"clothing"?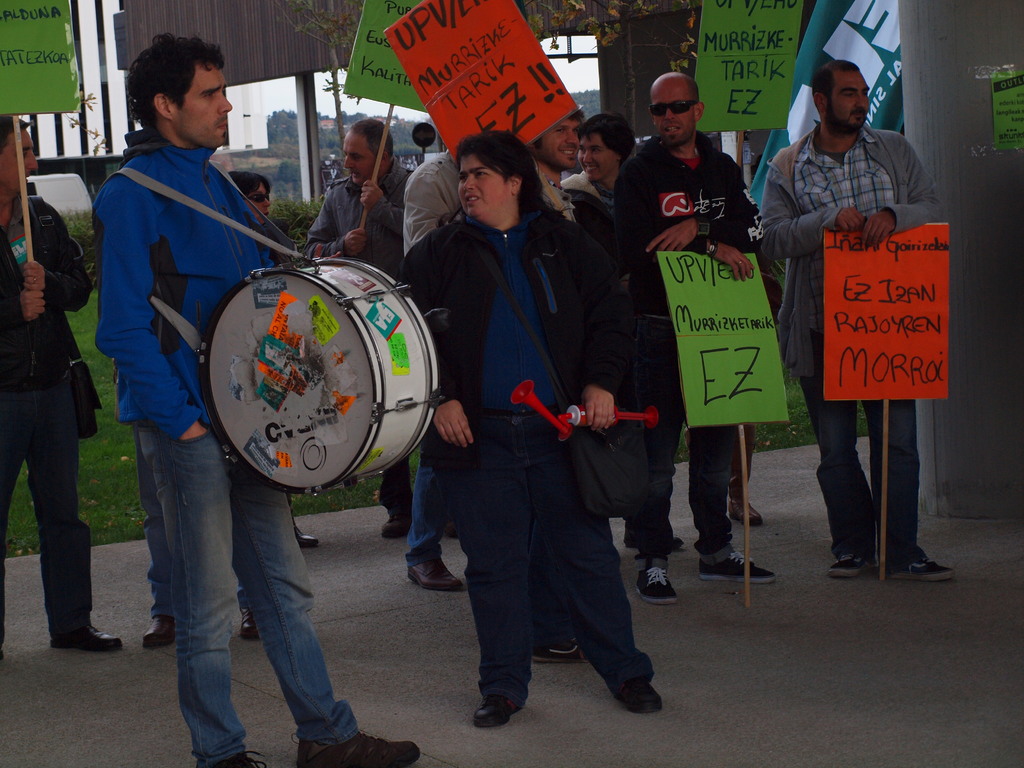
crop(90, 132, 355, 761)
